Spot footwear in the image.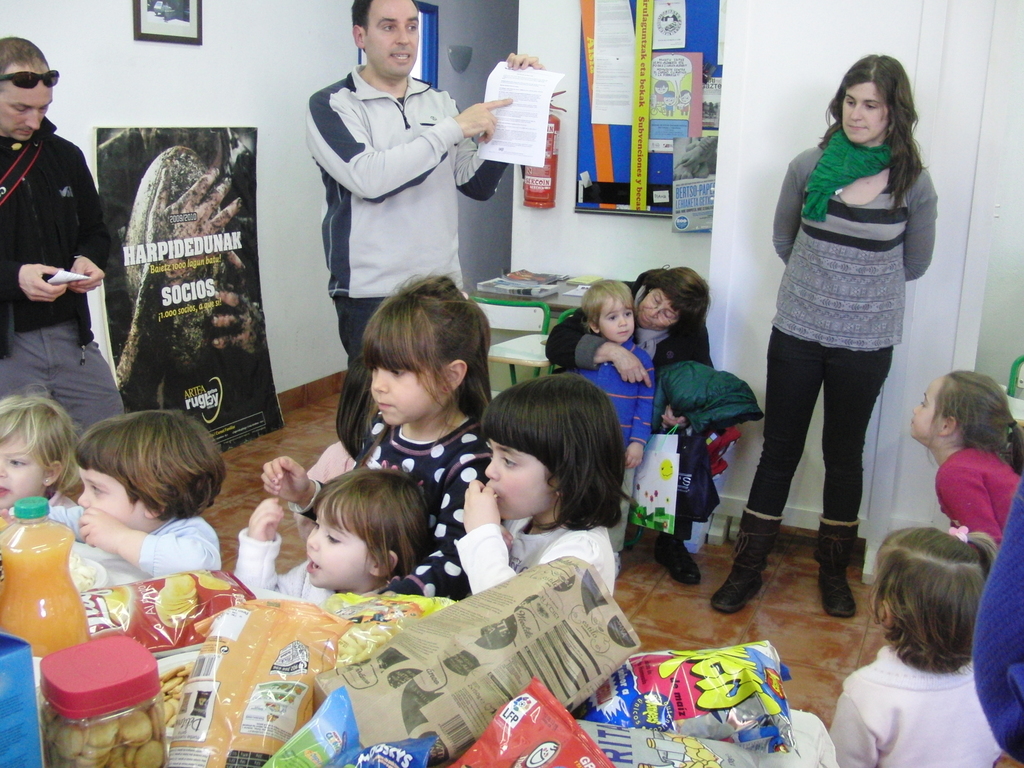
footwear found at x1=720 y1=531 x2=790 y2=625.
